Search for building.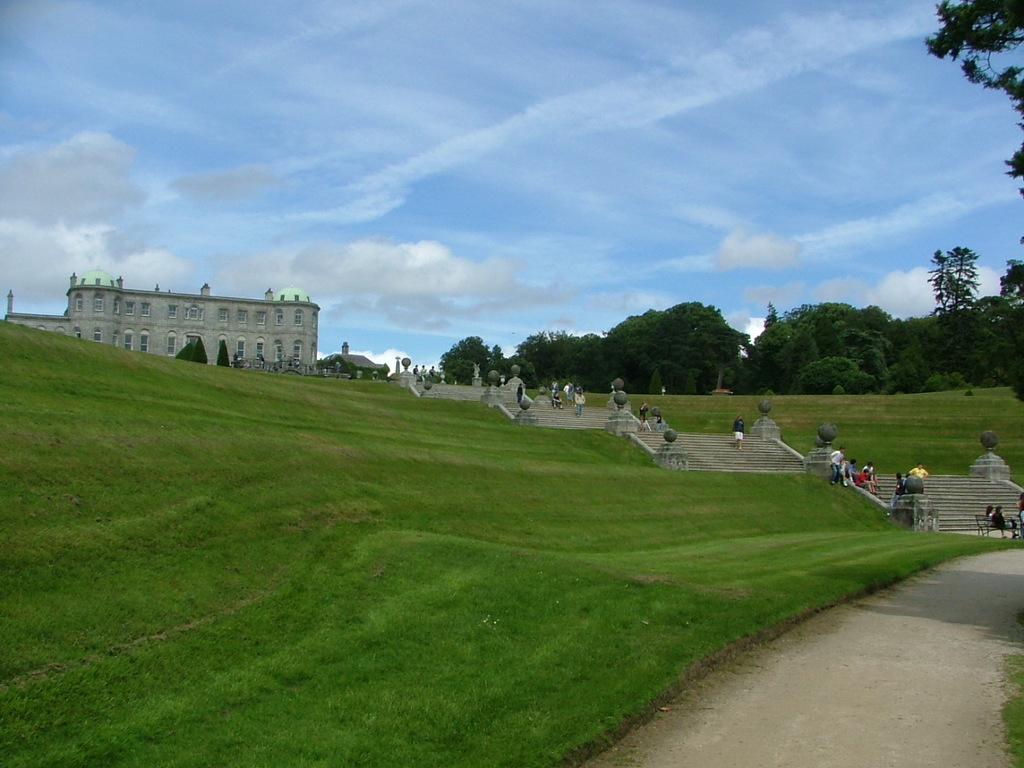
Found at {"left": 1, "top": 272, "right": 326, "bottom": 376}.
